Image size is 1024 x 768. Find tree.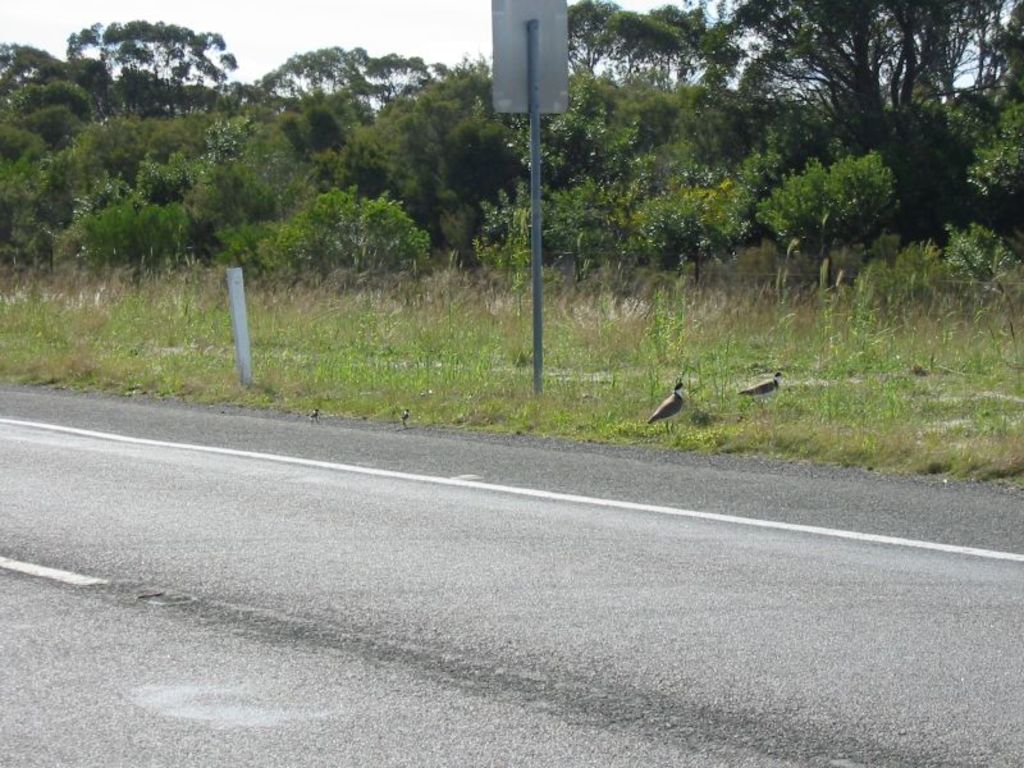
561, 61, 760, 183.
